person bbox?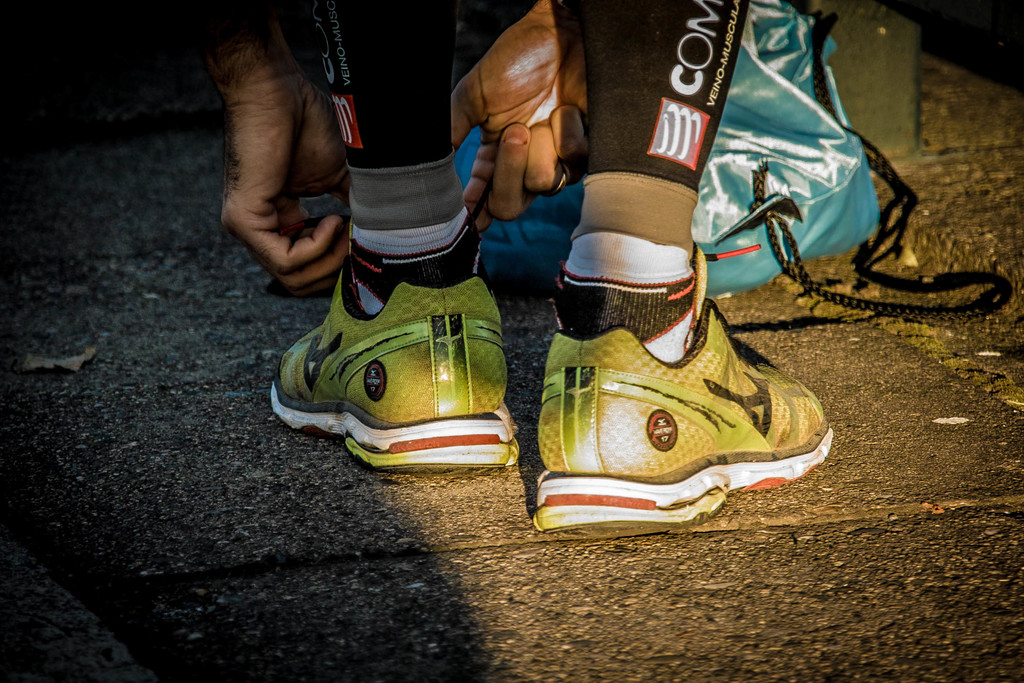
x1=150 y1=0 x2=835 y2=536
